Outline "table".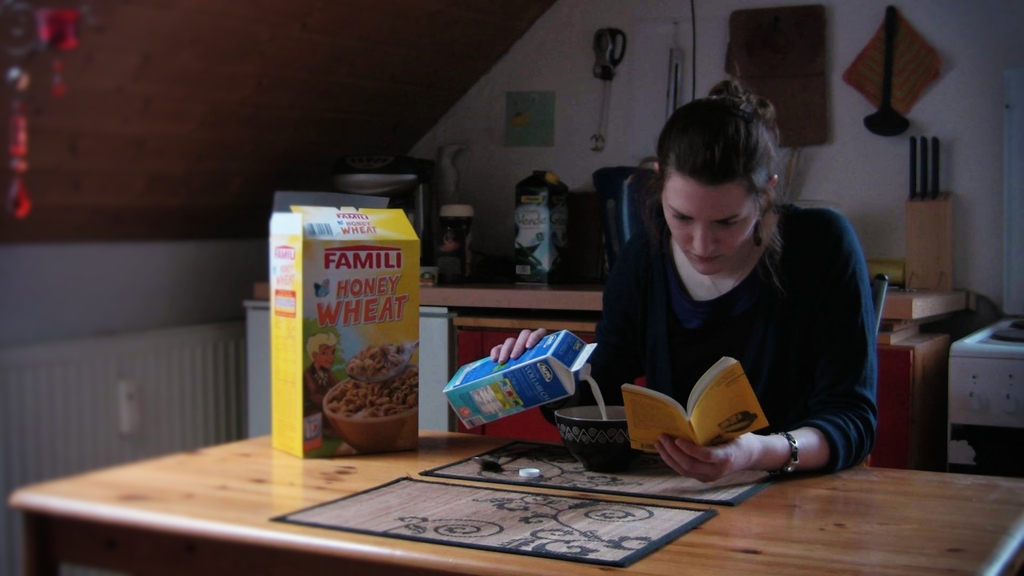
Outline: region(241, 277, 977, 467).
